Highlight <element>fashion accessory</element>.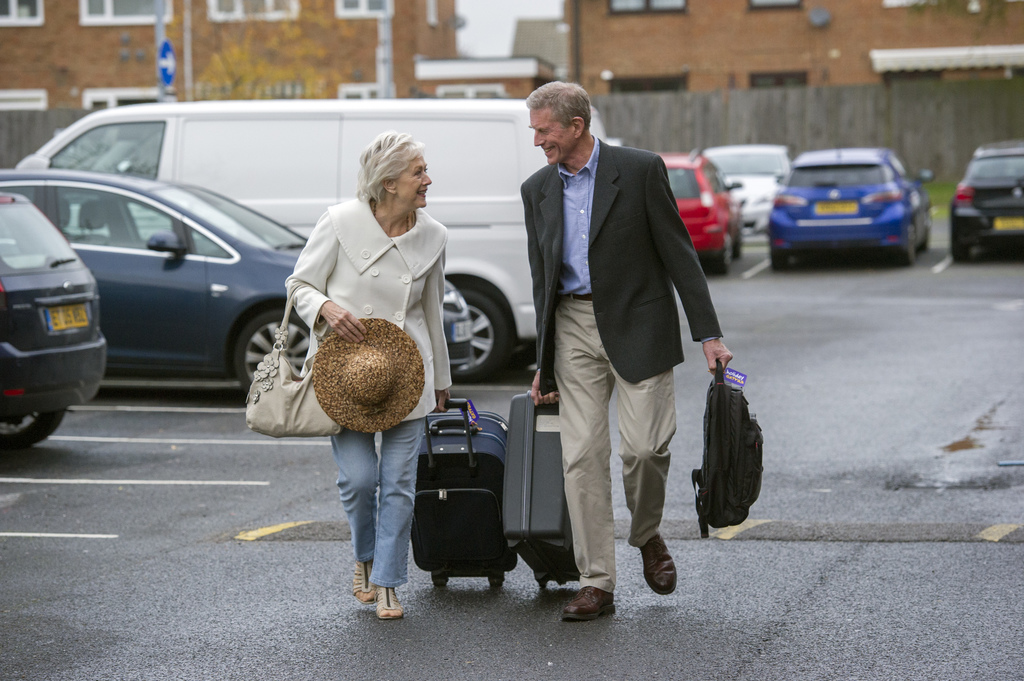
Highlighted region: l=371, t=581, r=406, b=621.
